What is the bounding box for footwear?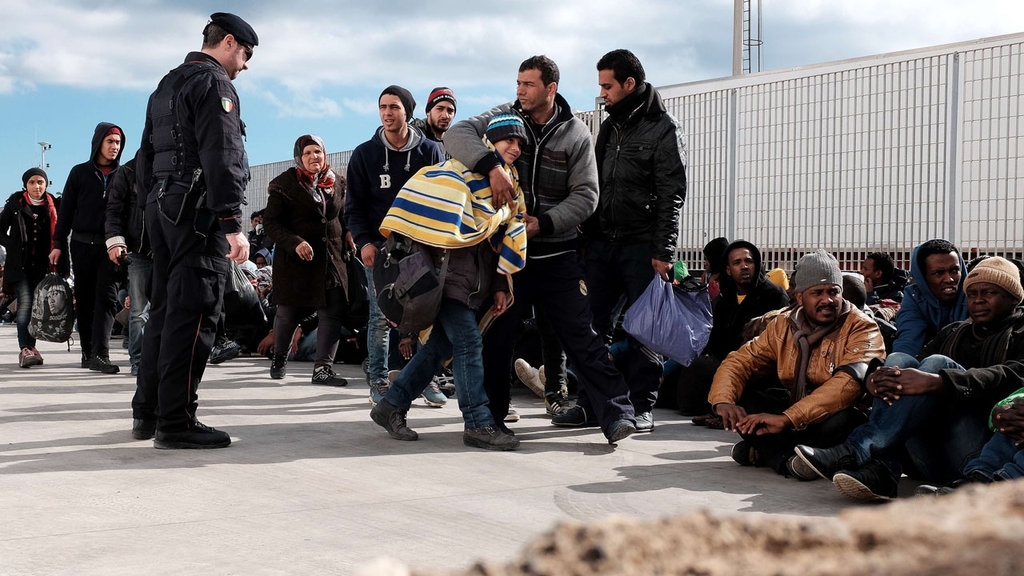
left=633, top=407, right=657, bottom=433.
